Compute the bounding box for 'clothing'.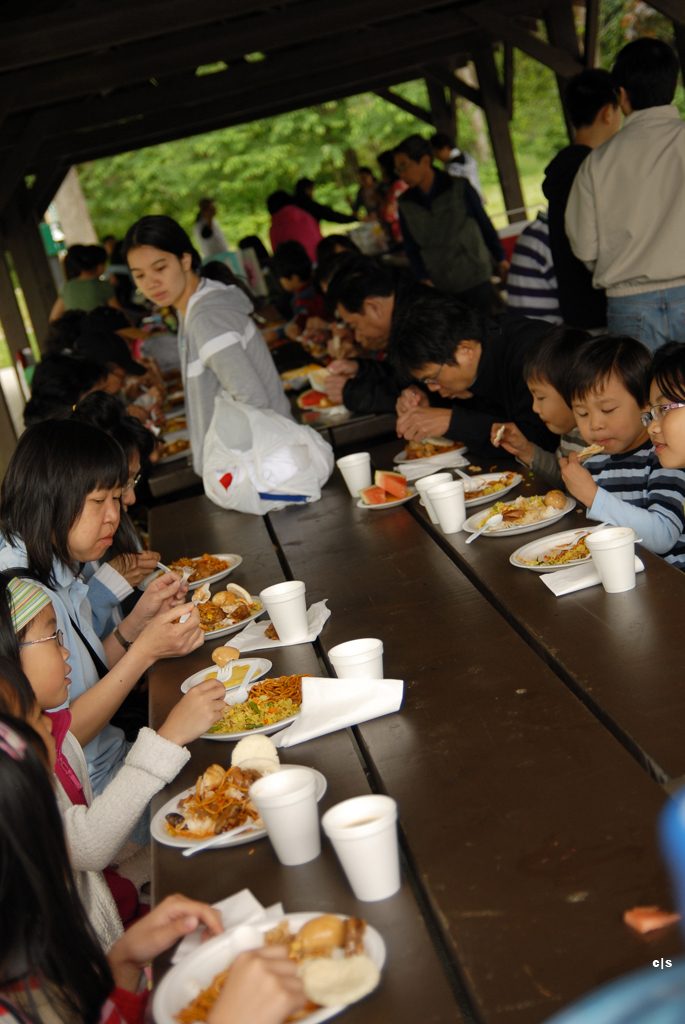
<box>176,273,300,475</box>.
